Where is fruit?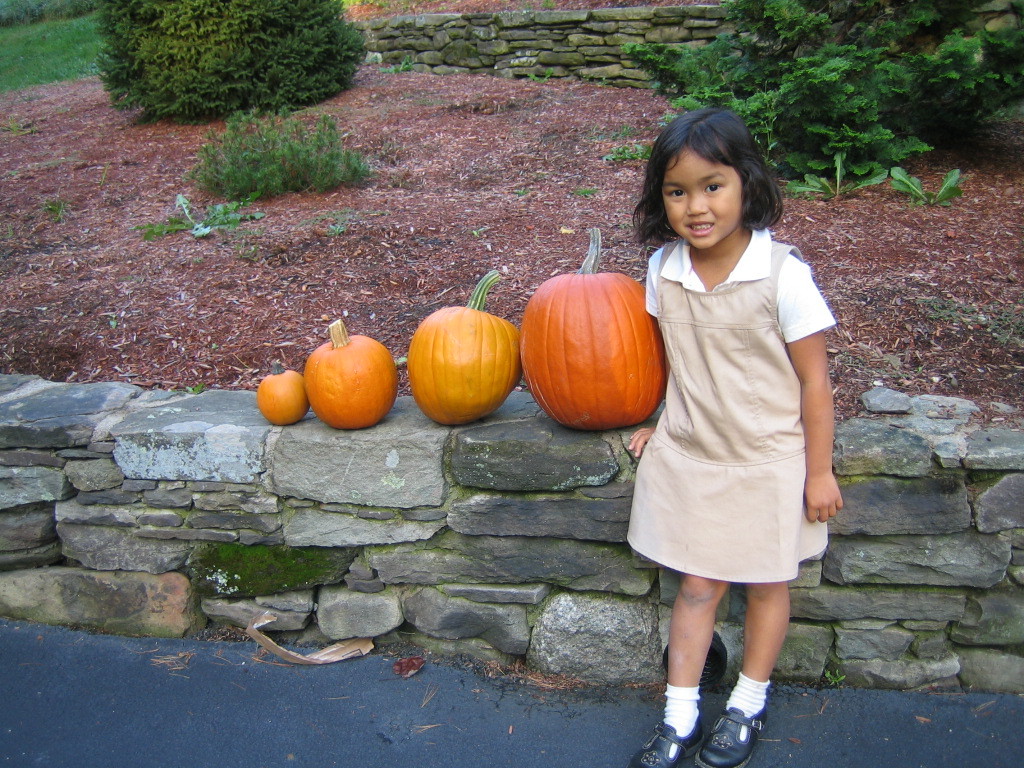
<bbox>522, 226, 668, 432</bbox>.
